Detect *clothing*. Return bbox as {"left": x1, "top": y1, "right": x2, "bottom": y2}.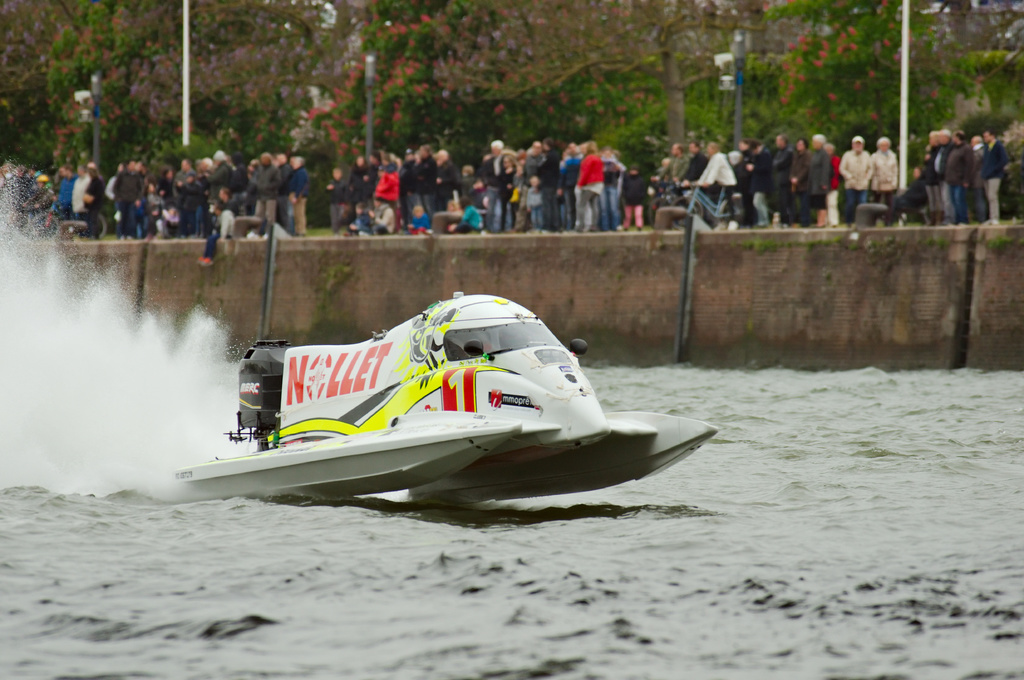
{"left": 836, "top": 151, "right": 870, "bottom": 189}.
